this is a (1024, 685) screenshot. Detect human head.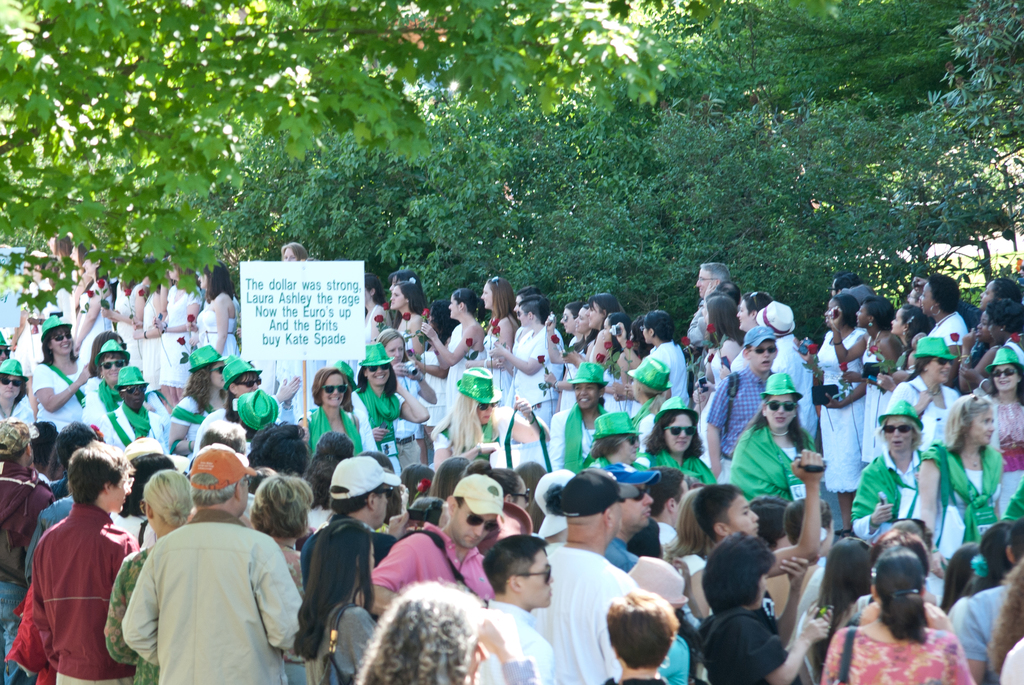
box(310, 433, 356, 475).
